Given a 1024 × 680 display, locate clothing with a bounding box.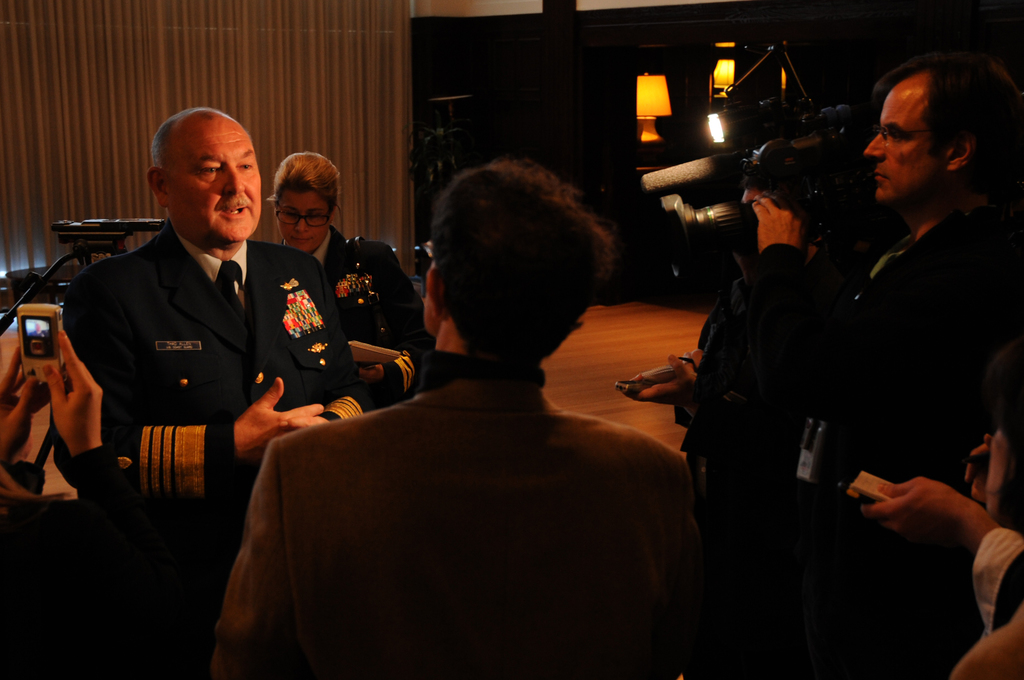
Located: pyautogui.locateOnScreen(251, 291, 729, 679).
